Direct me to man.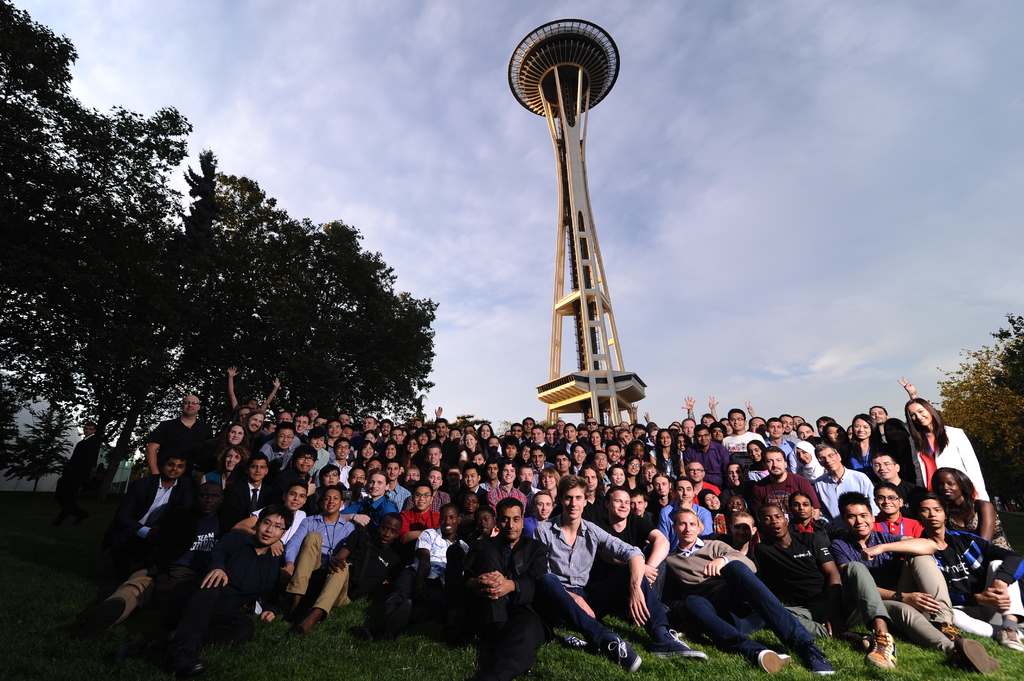
Direction: bbox(717, 451, 762, 508).
